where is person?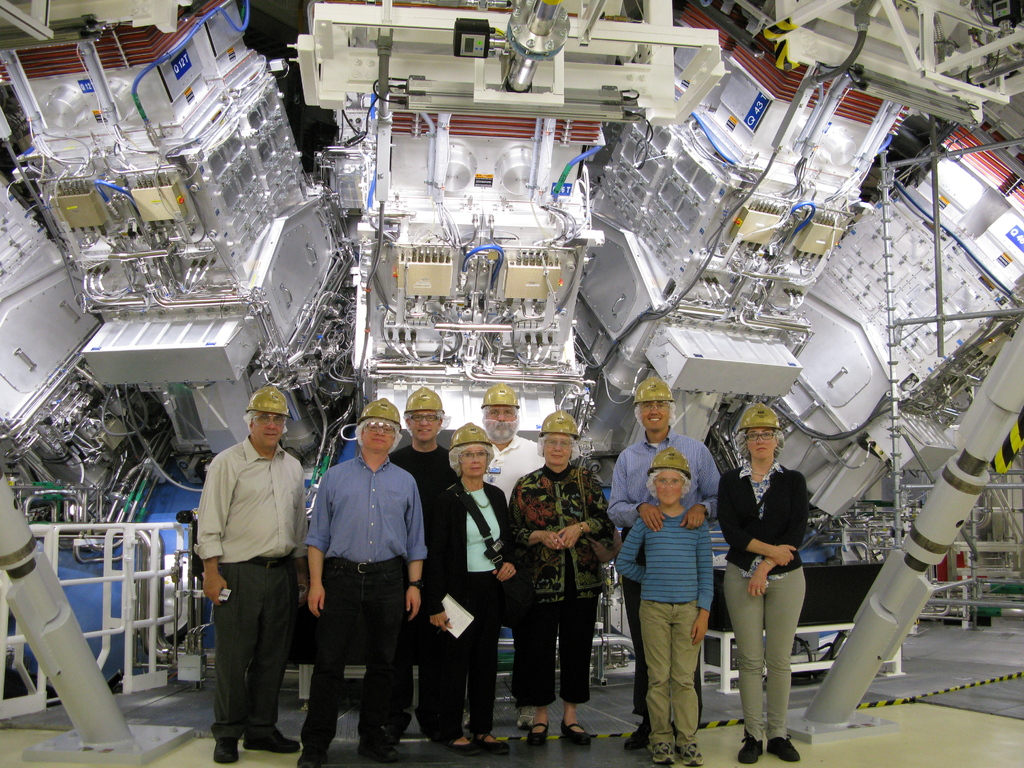
(294, 399, 431, 767).
